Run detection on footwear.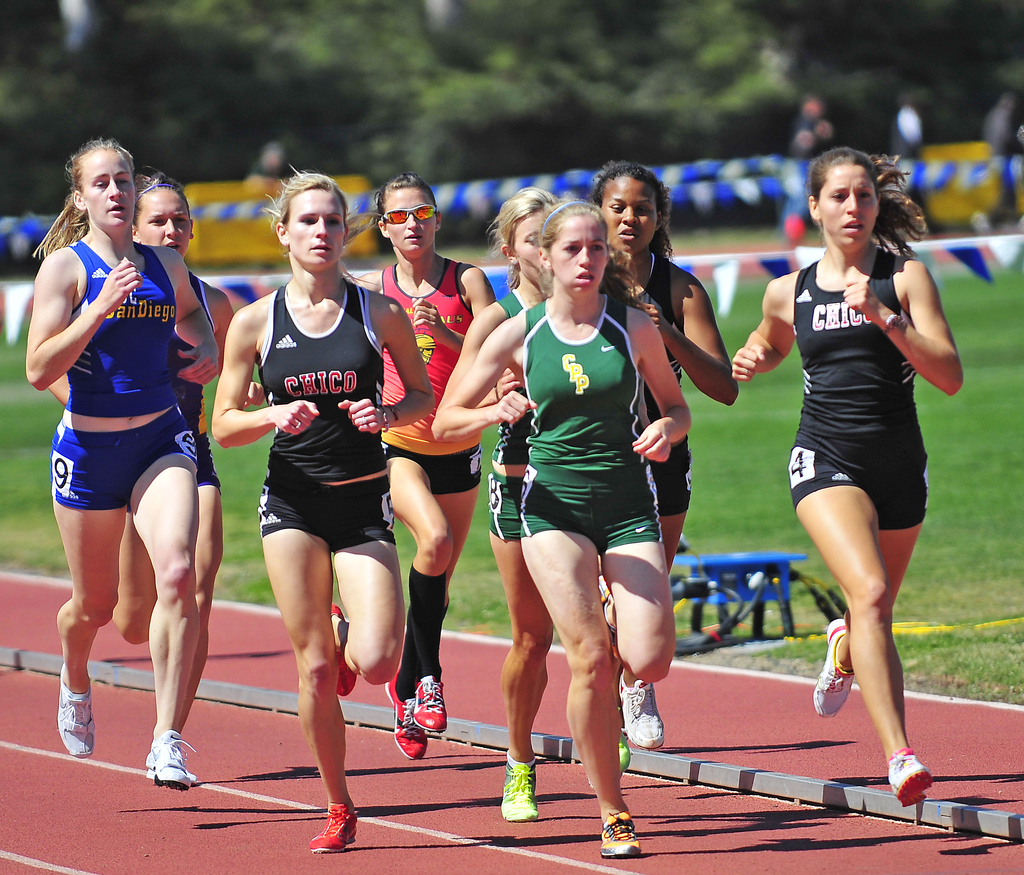
Result: {"x1": 620, "y1": 729, "x2": 629, "y2": 773}.
